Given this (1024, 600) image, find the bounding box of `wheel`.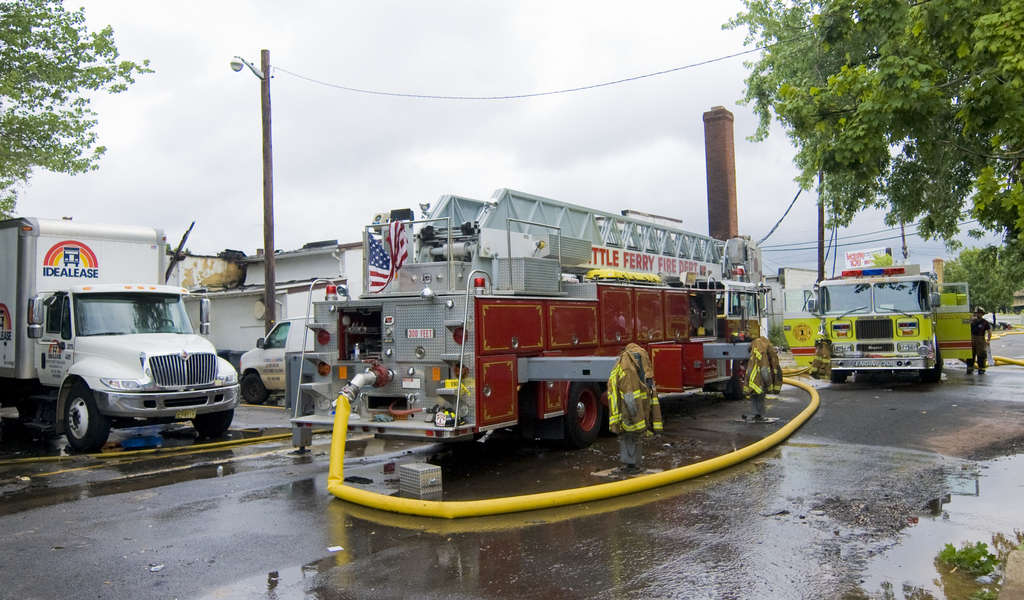
<box>193,409,232,435</box>.
